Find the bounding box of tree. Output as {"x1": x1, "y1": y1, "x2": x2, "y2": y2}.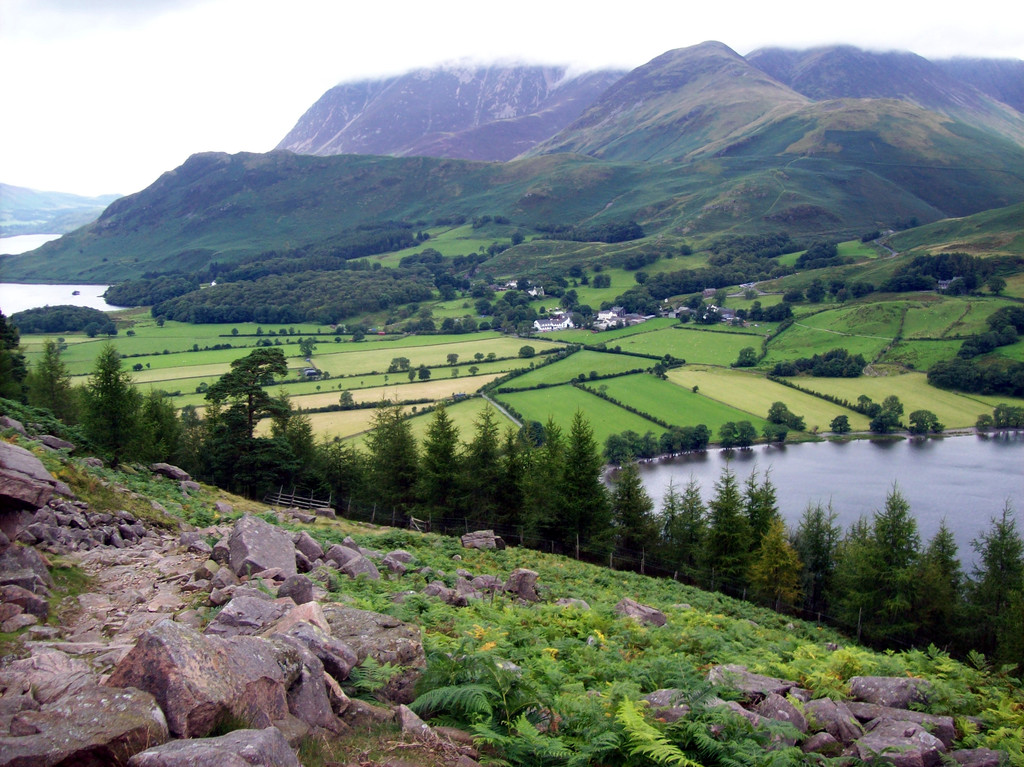
{"x1": 419, "y1": 363, "x2": 433, "y2": 383}.
